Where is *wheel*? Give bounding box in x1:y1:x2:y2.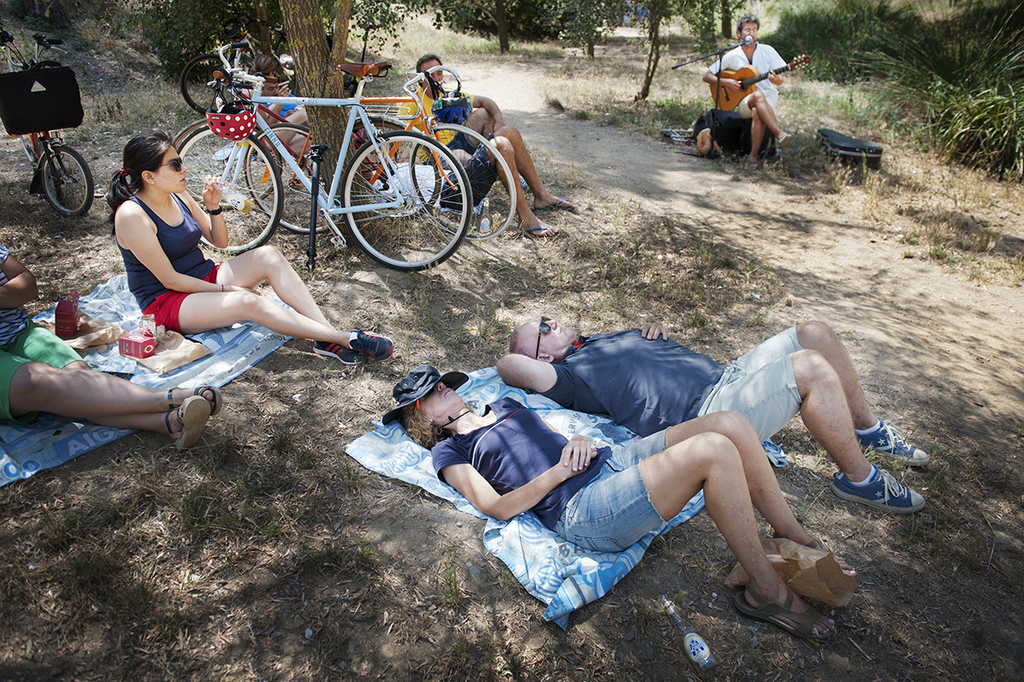
179:55:225:113.
